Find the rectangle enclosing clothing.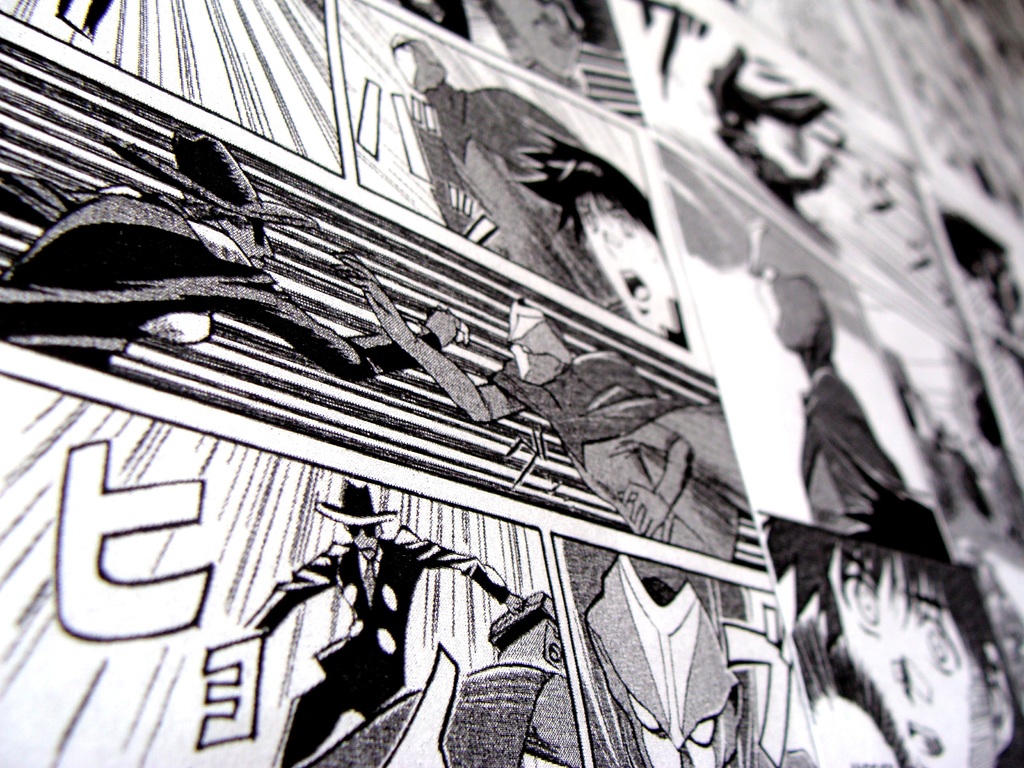
box(246, 528, 508, 767).
